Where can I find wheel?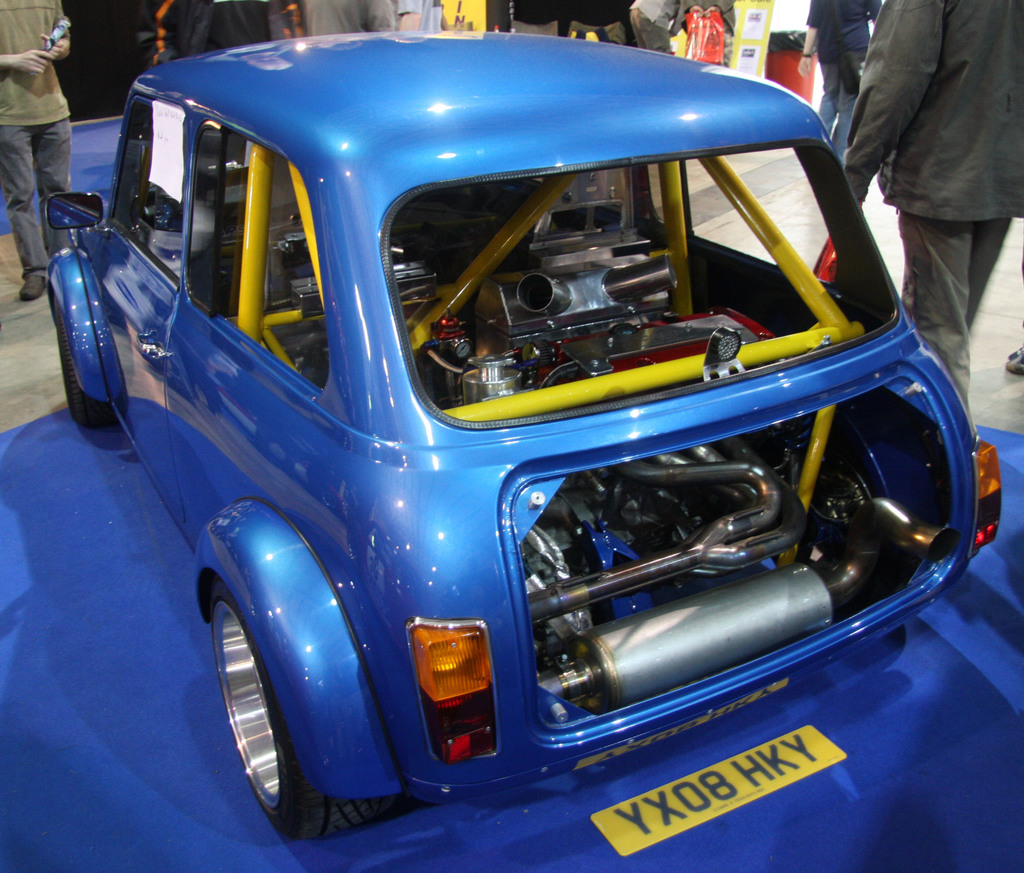
You can find it at bbox=[55, 292, 125, 432].
